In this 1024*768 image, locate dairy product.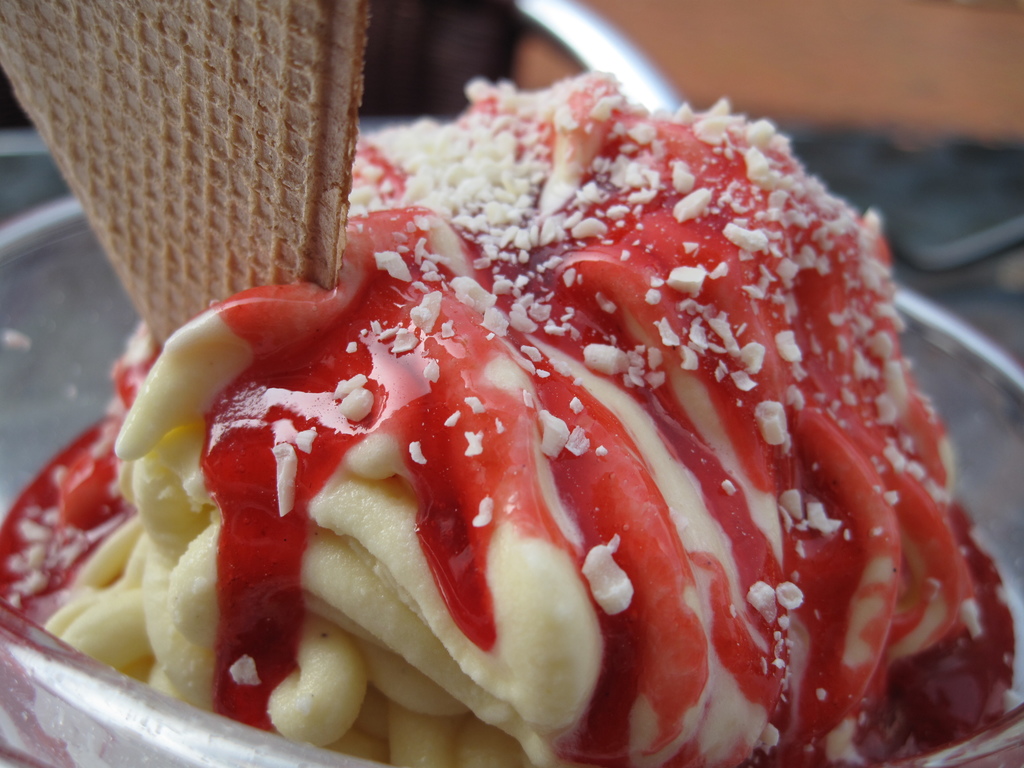
Bounding box: [76,56,949,767].
